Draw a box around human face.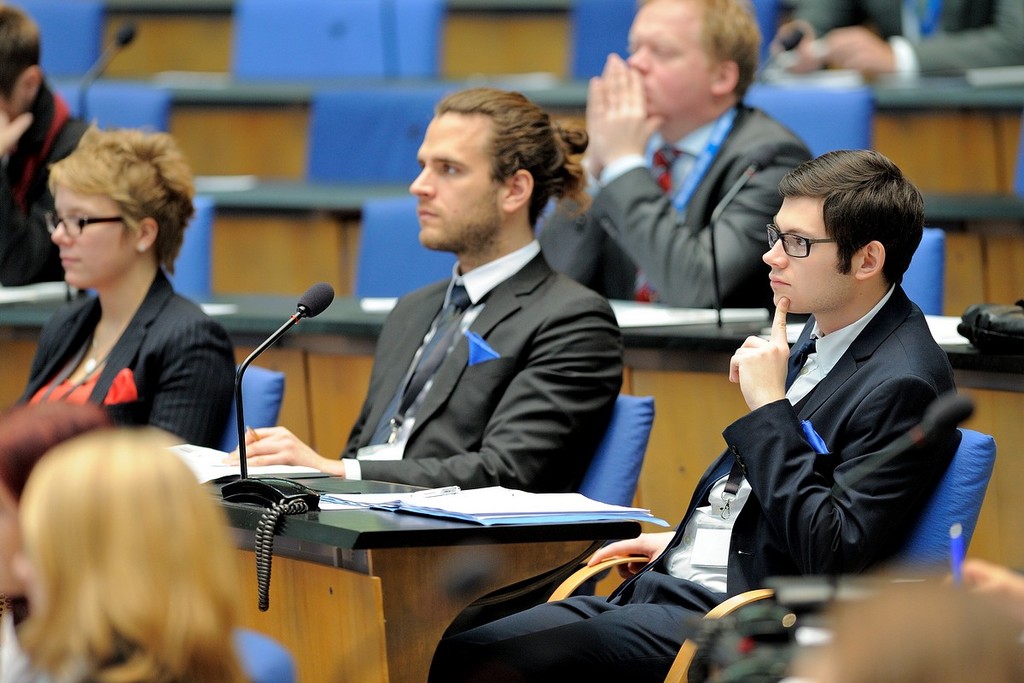
<region>761, 195, 858, 316</region>.
